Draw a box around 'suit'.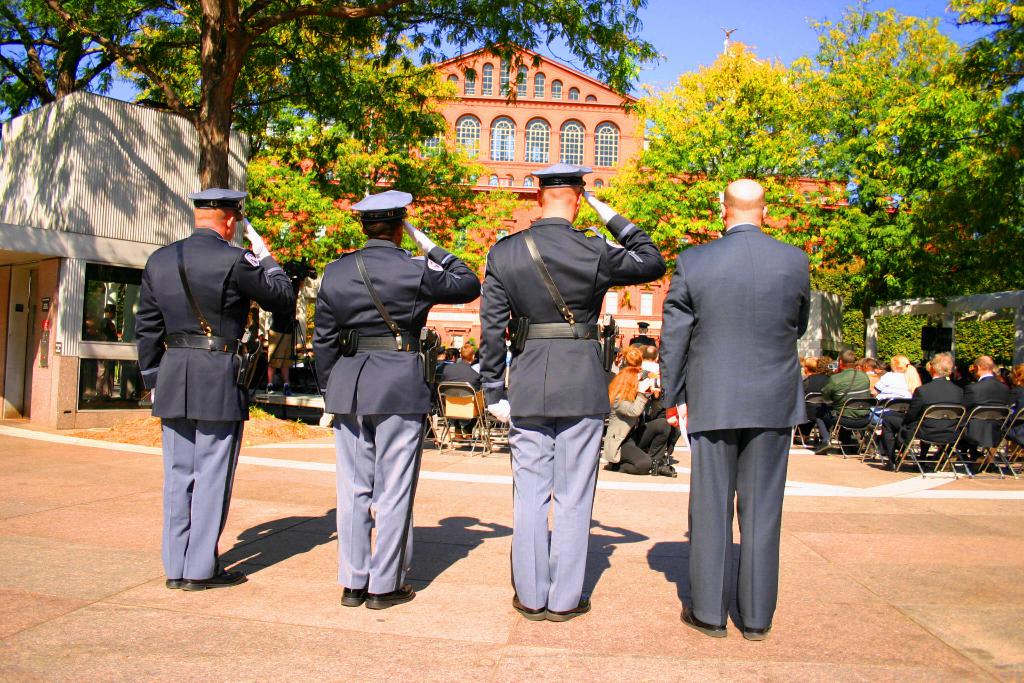
440:361:485:397.
